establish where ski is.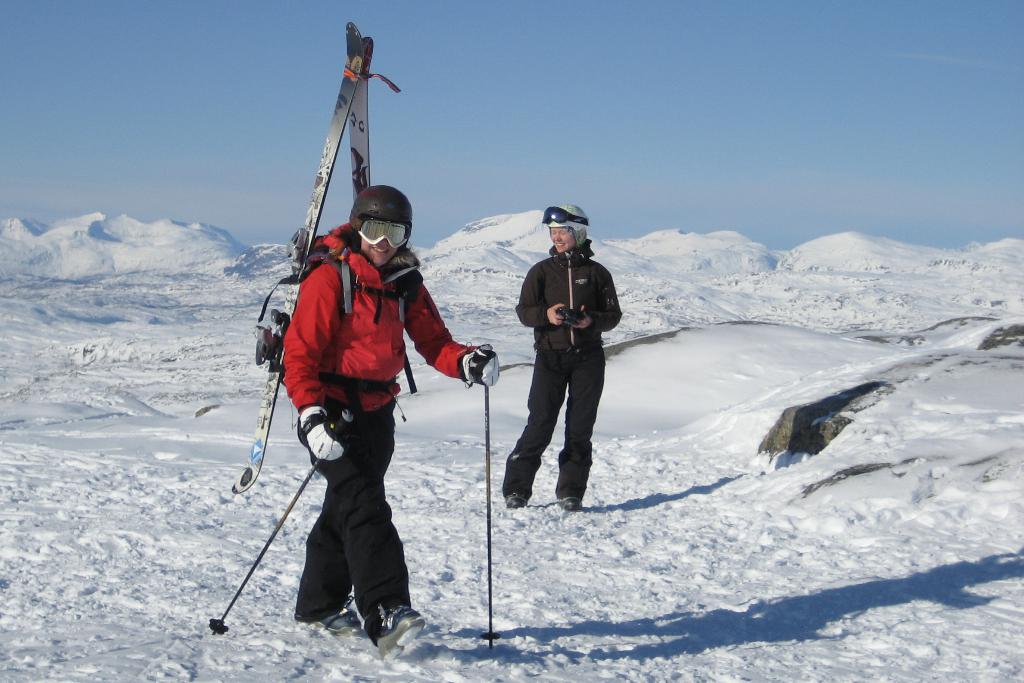
Established at 211, 19, 374, 503.
